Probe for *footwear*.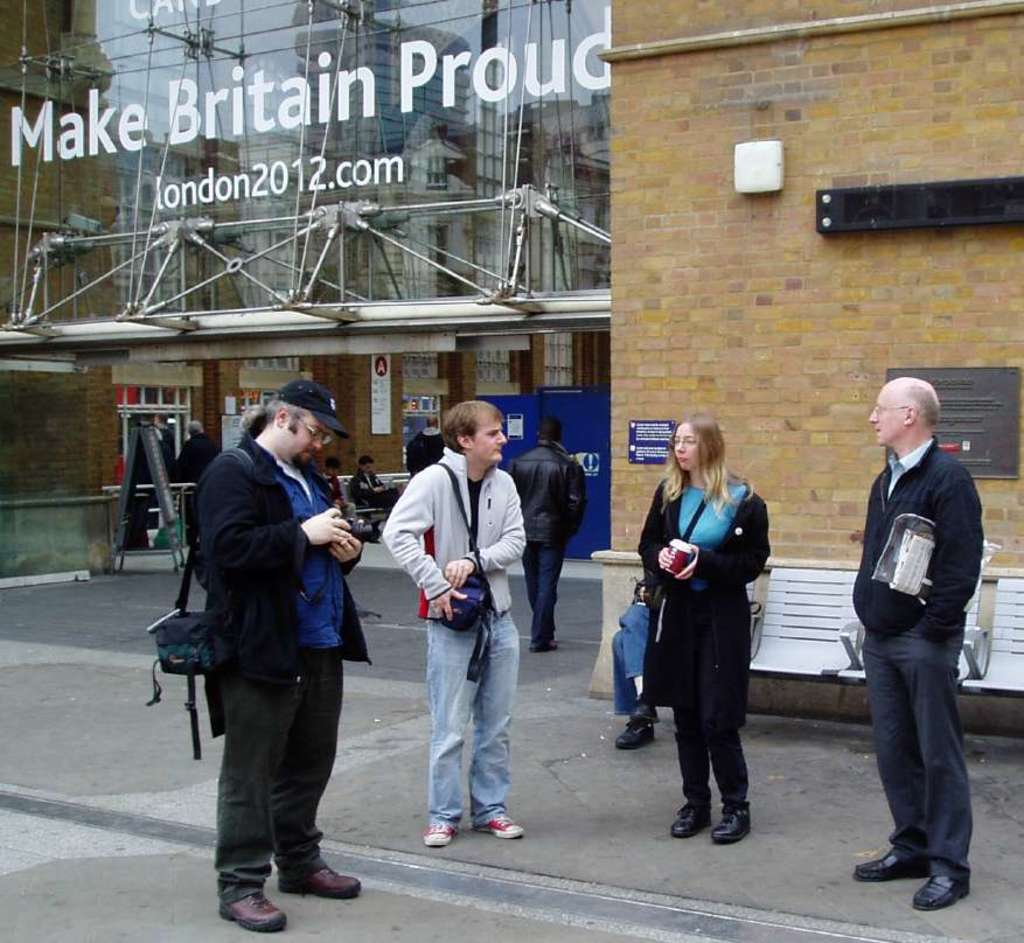
Probe result: locate(530, 636, 557, 652).
